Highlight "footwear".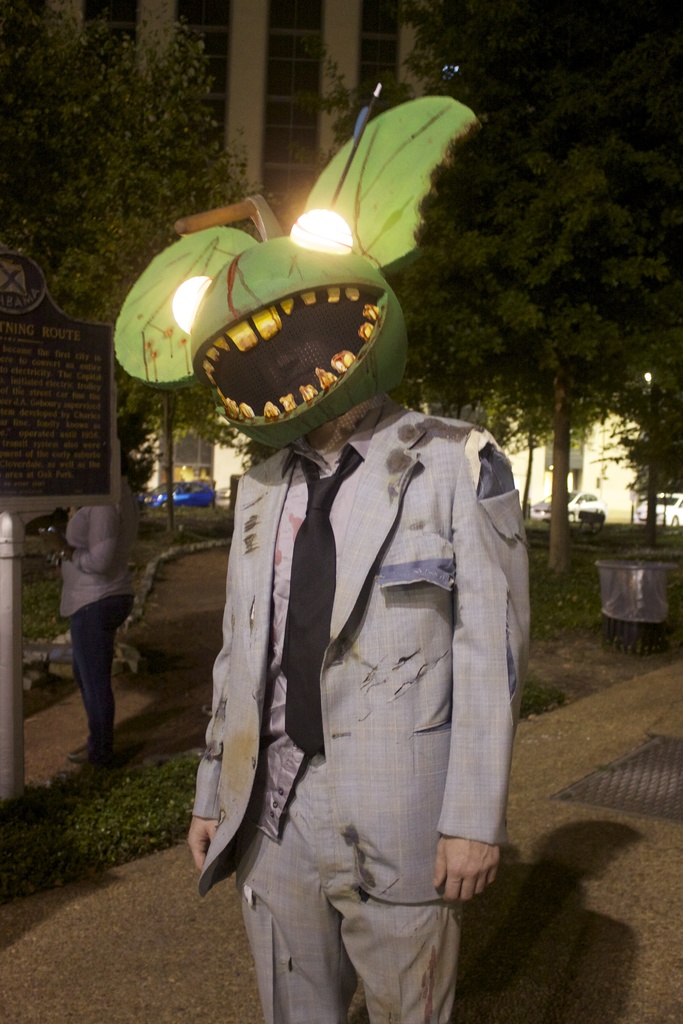
Highlighted region: crop(64, 743, 132, 764).
